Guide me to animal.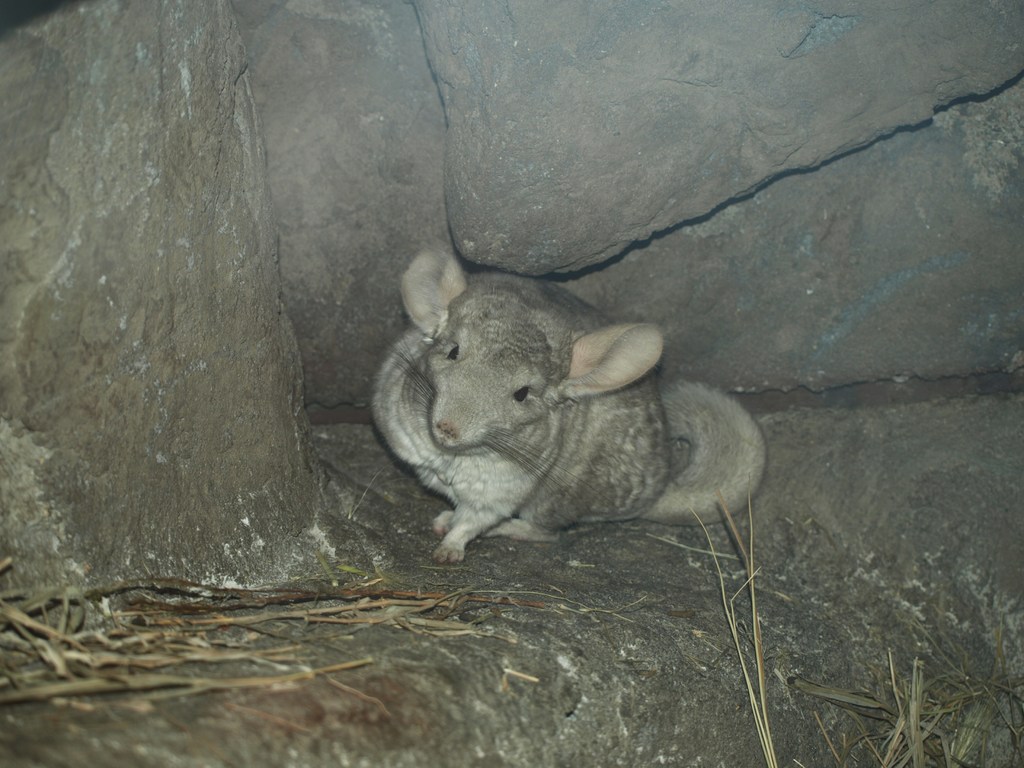
Guidance: x1=366 y1=234 x2=768 y2=566.
